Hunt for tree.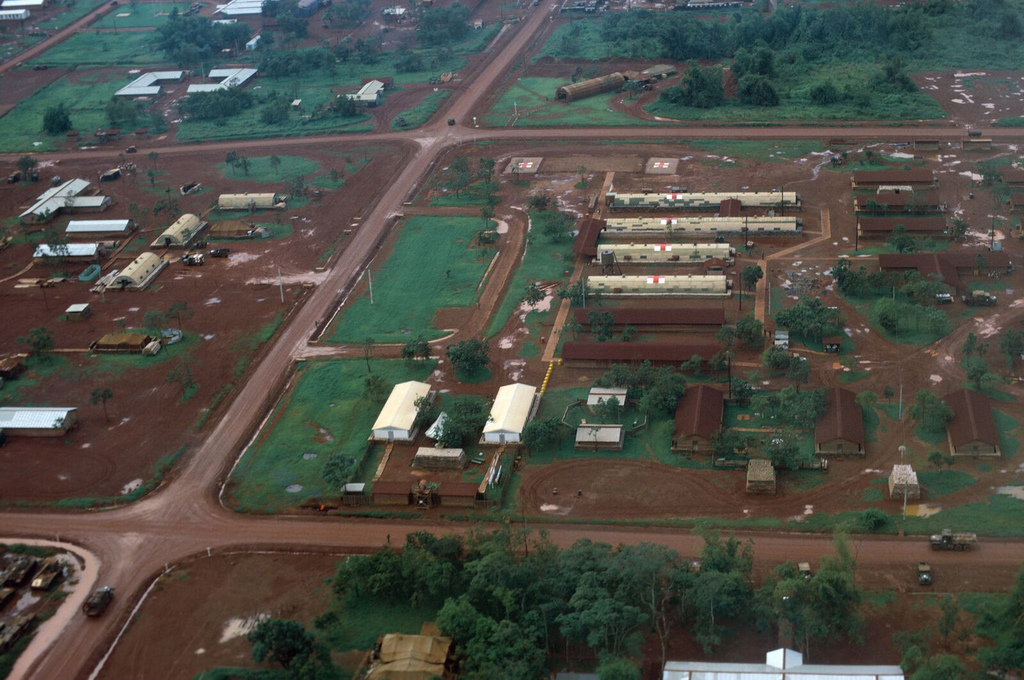
Hunted down at locate(444, 337, 489, 376).
